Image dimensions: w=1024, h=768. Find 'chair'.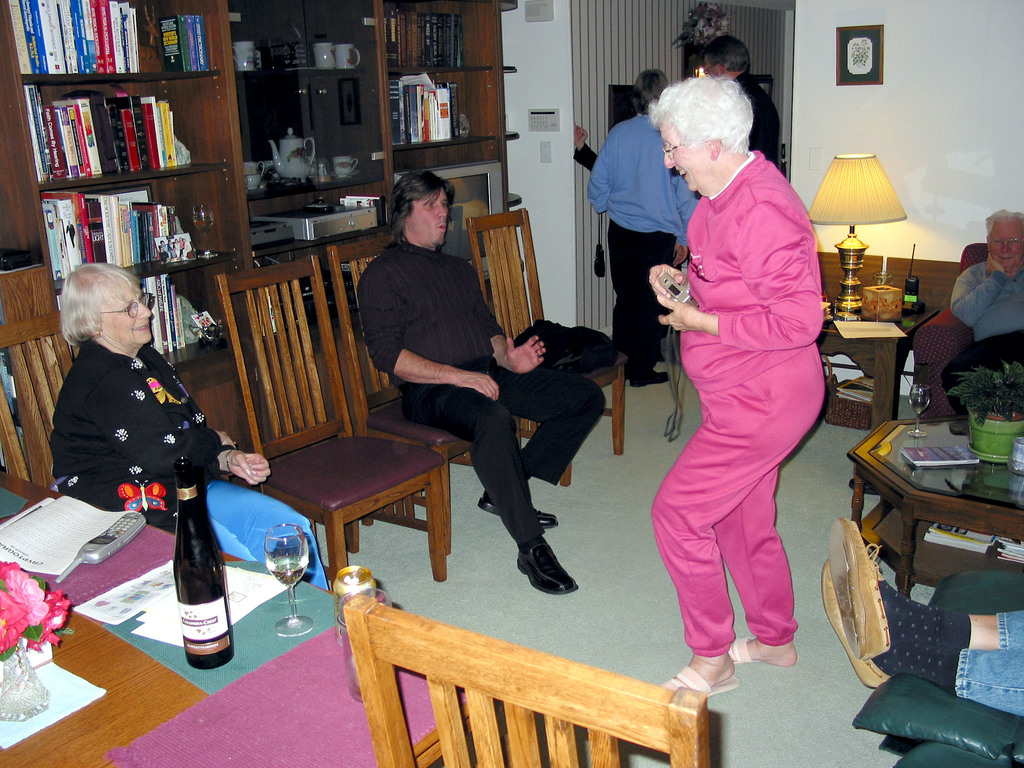
x1=0 y1=309 x2=79 y2=497.
